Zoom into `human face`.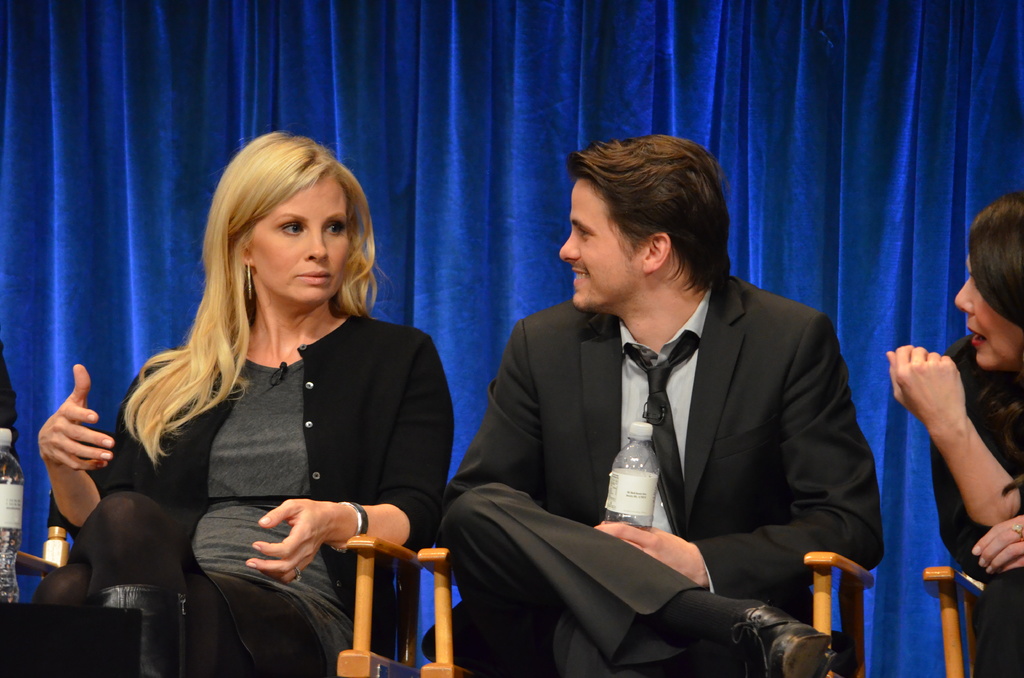
Zoom target: [x1=955, y1=259, x2=1023, y2=369].
